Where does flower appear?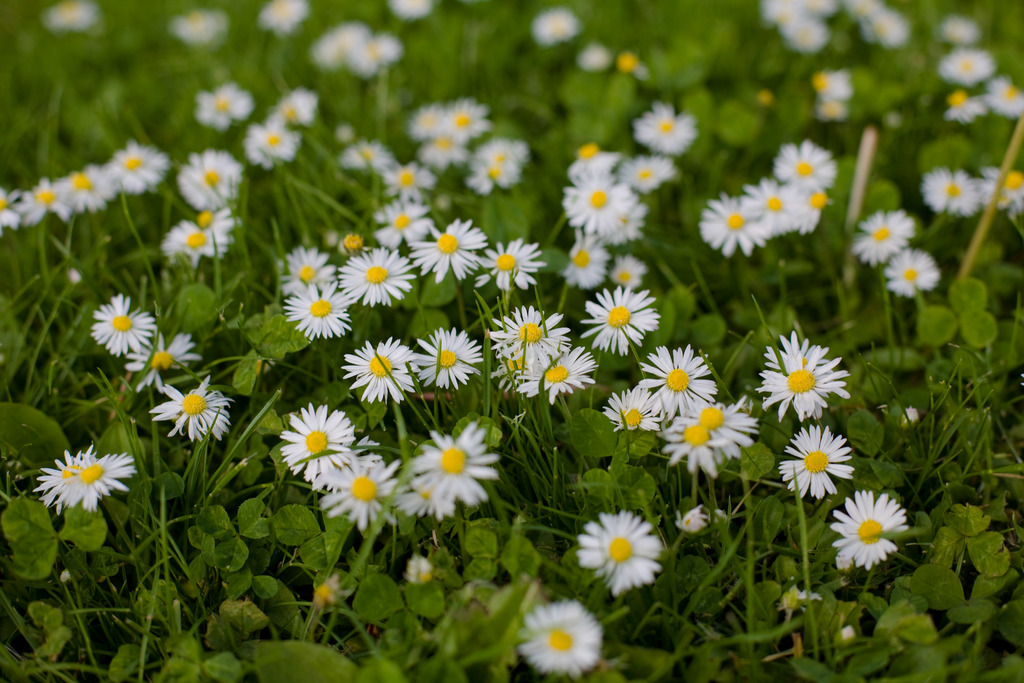
Appears at 652:332:715:414.
